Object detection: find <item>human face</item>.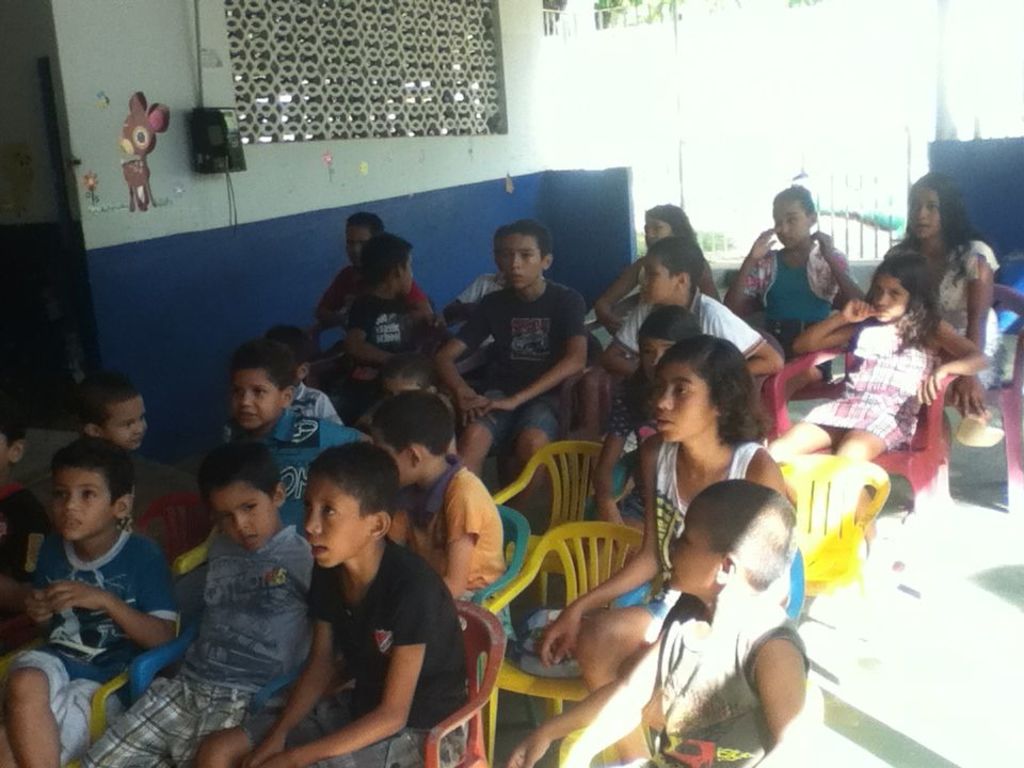
{"left": 650, "top": 365, "right": 703, "bottom": 443}.
